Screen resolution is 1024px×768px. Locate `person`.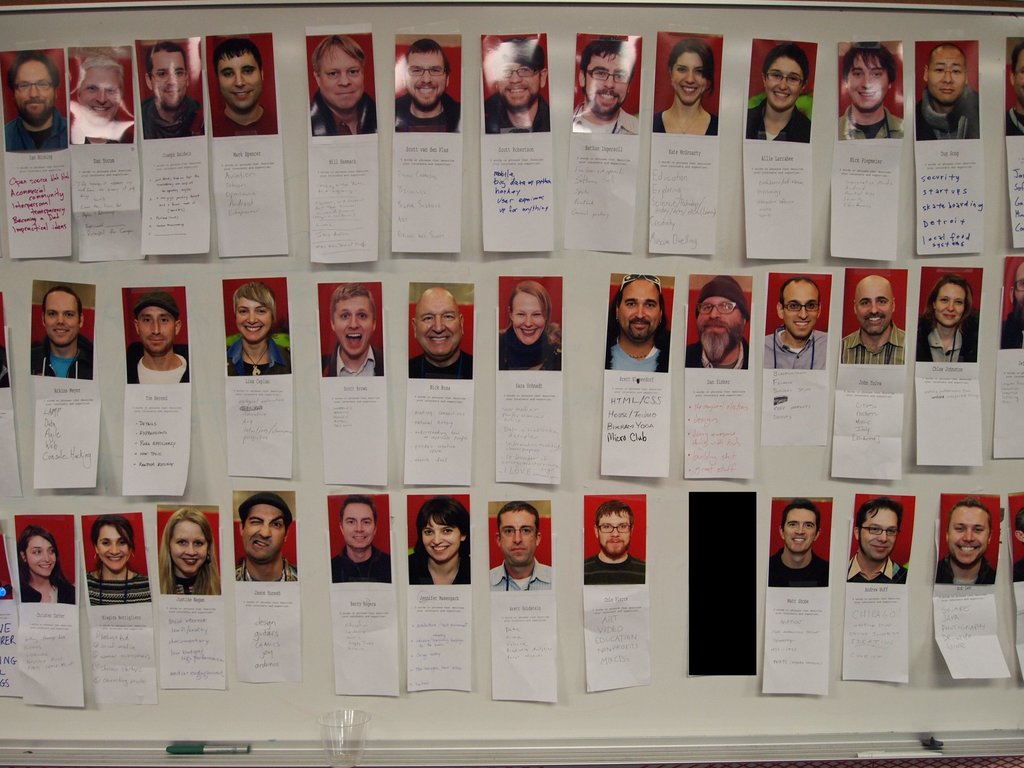
region(580, 42, 645, 126).
